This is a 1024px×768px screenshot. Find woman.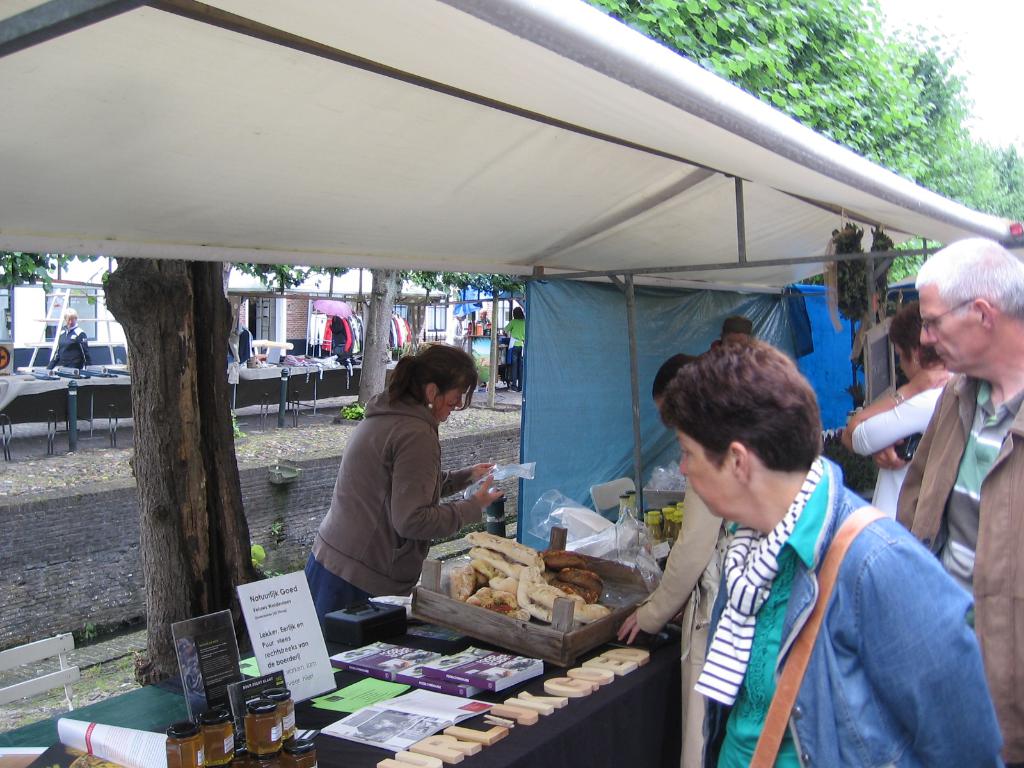
Bounding box: (left=837, top=307, right=959, bottom=525).
